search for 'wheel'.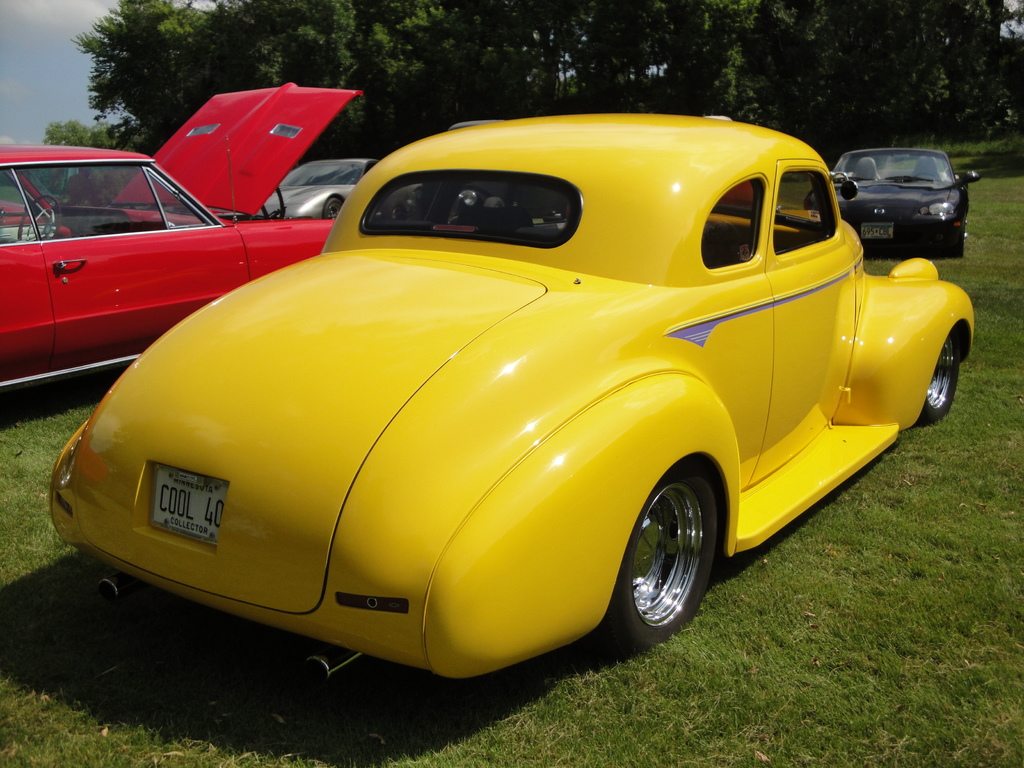
Found at bbox=[483, 198, 504, 208].
